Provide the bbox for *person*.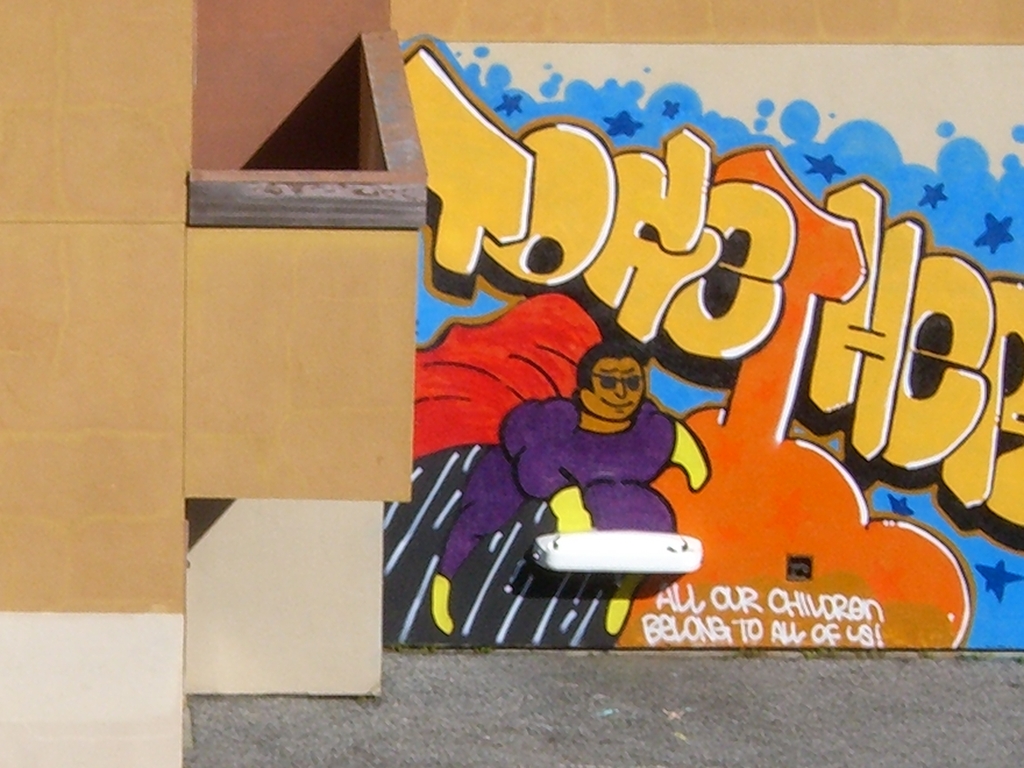
[x1=457, y1=284, x2=700, y2=612].
